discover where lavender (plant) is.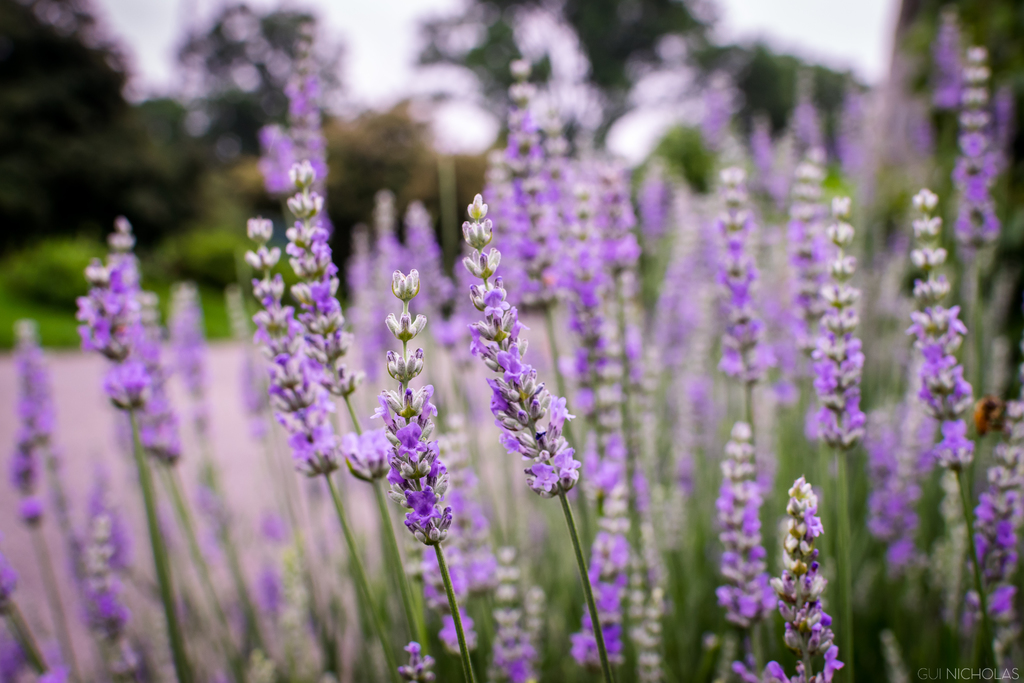
Discovered at bbox(72, 236, 164, 577).
